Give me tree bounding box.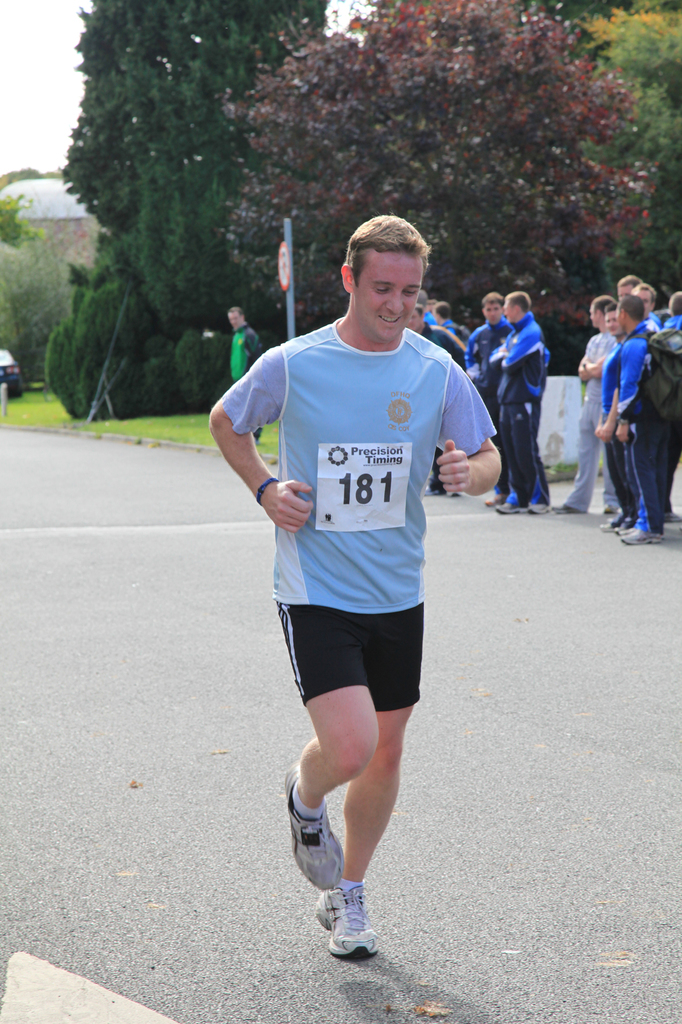
548 0 681 173.
